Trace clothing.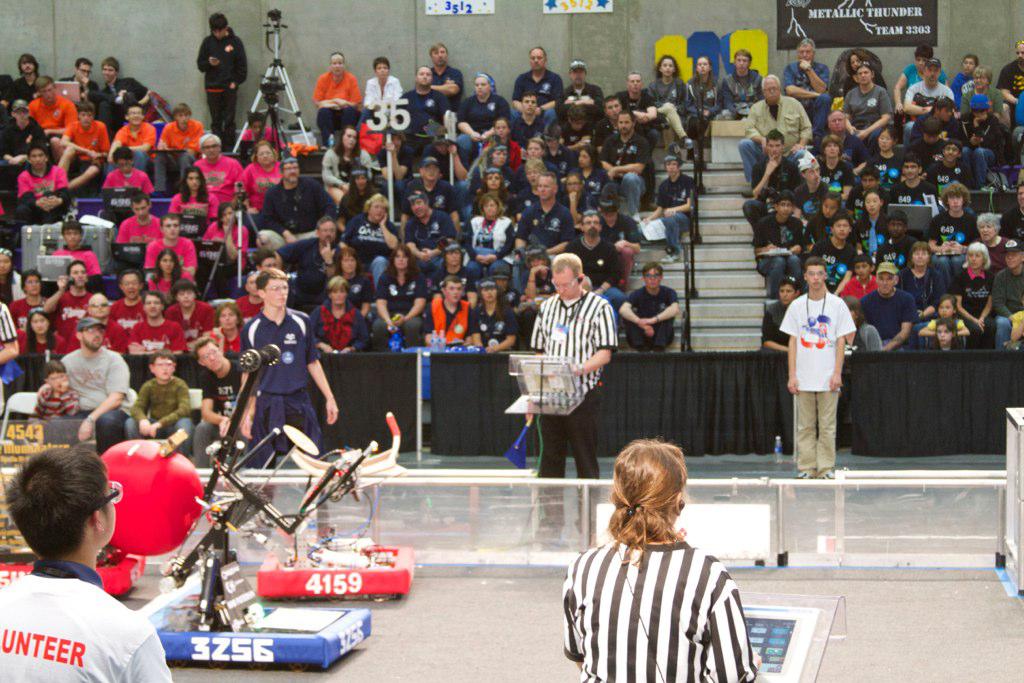
Traced to bbox=(242, 308, 317, 463).
